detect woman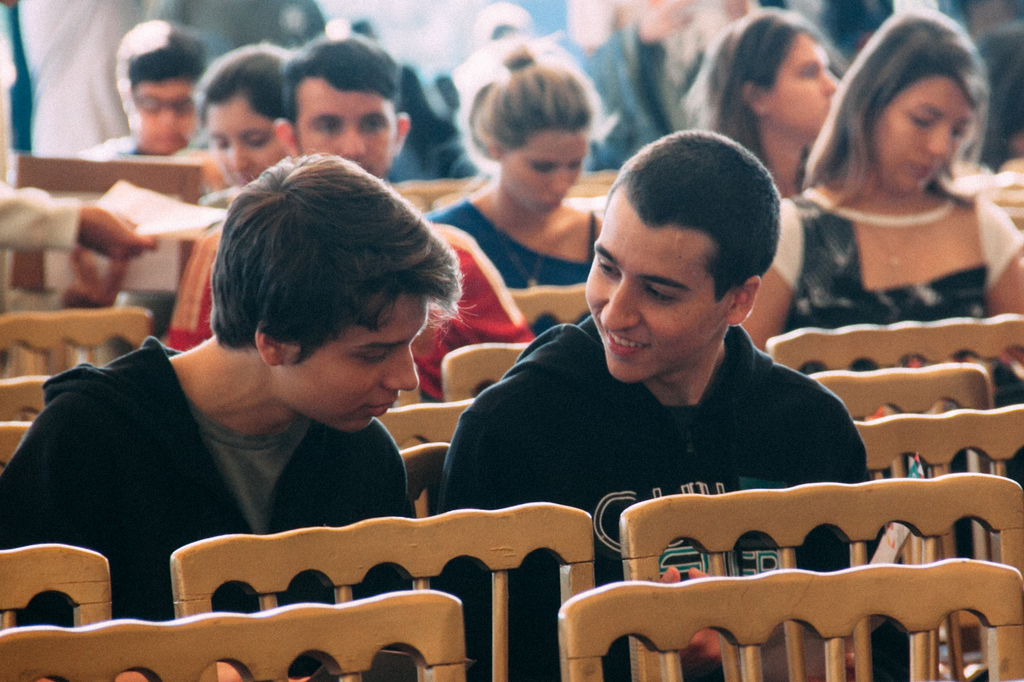
bbox=[196, 34, 299, 218]
